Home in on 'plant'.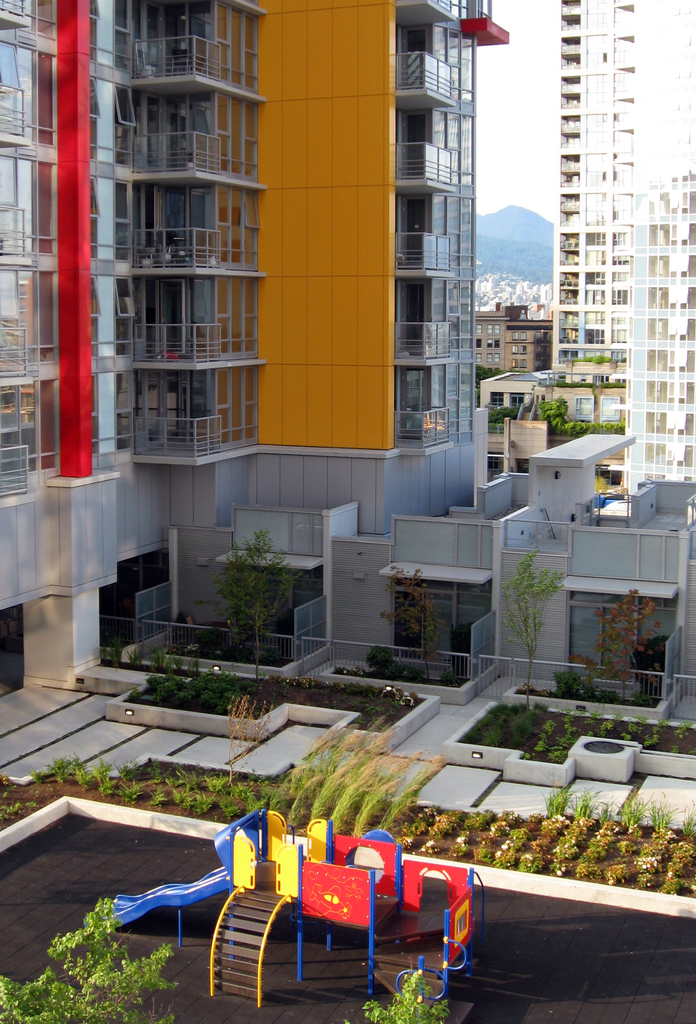
Homed in at 28 892 179 1017.
